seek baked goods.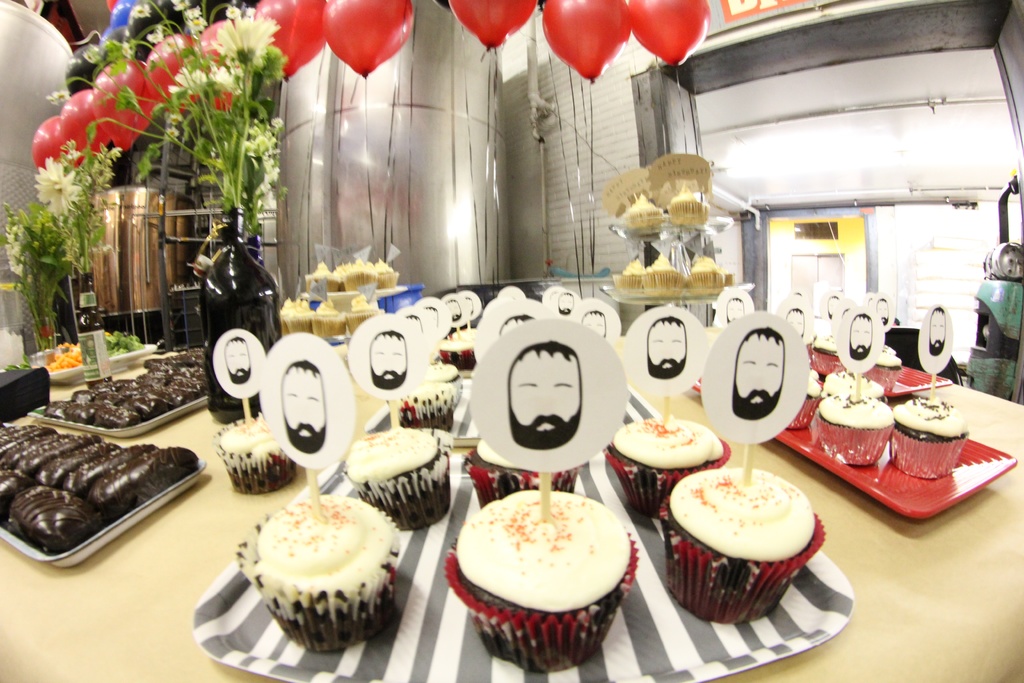
x1=209, y1=409, x2=299, y2=497.
